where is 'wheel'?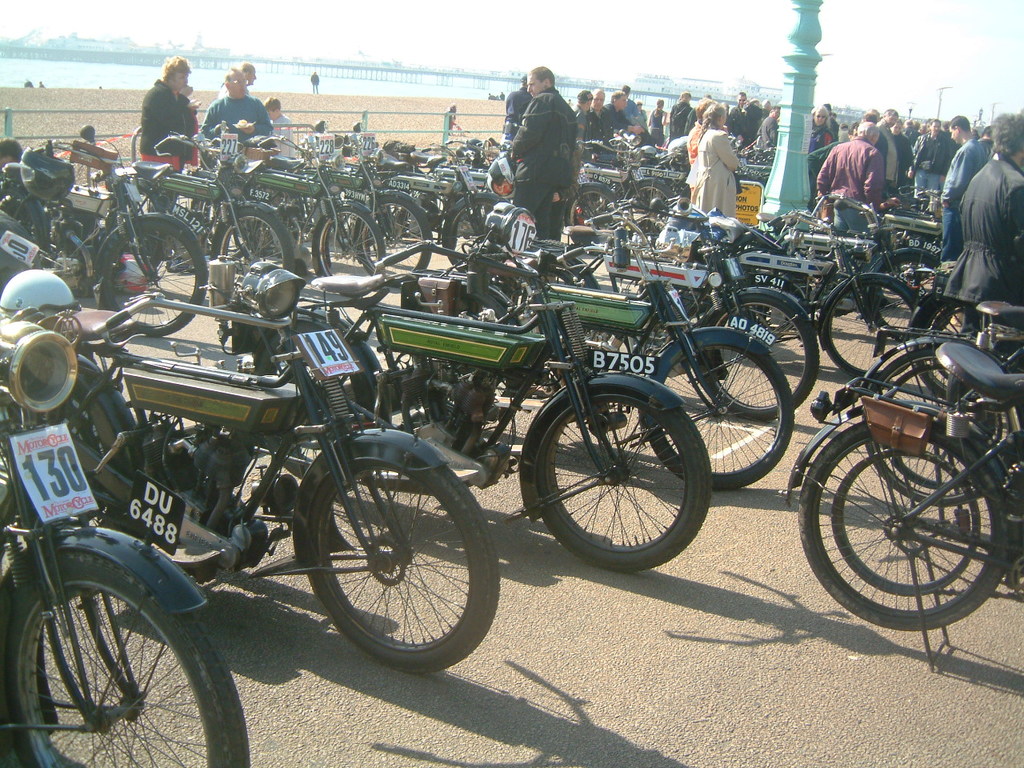
Rect(10, 350, 158, 538).
